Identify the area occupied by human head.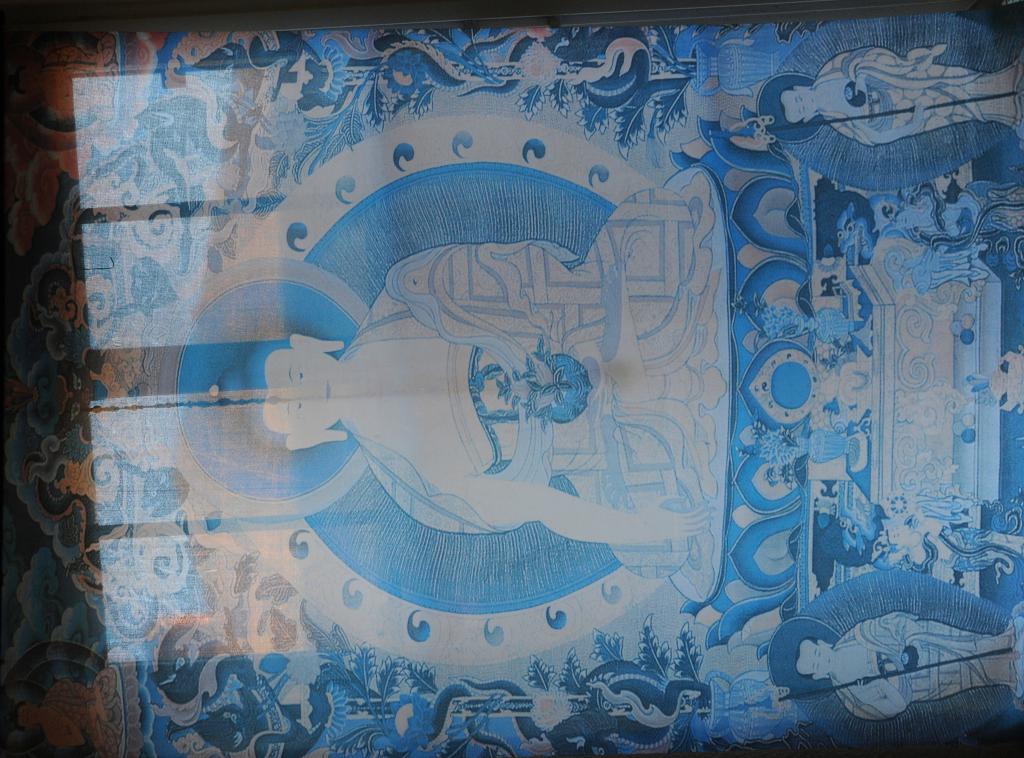
Area: [209,325,351,455].
